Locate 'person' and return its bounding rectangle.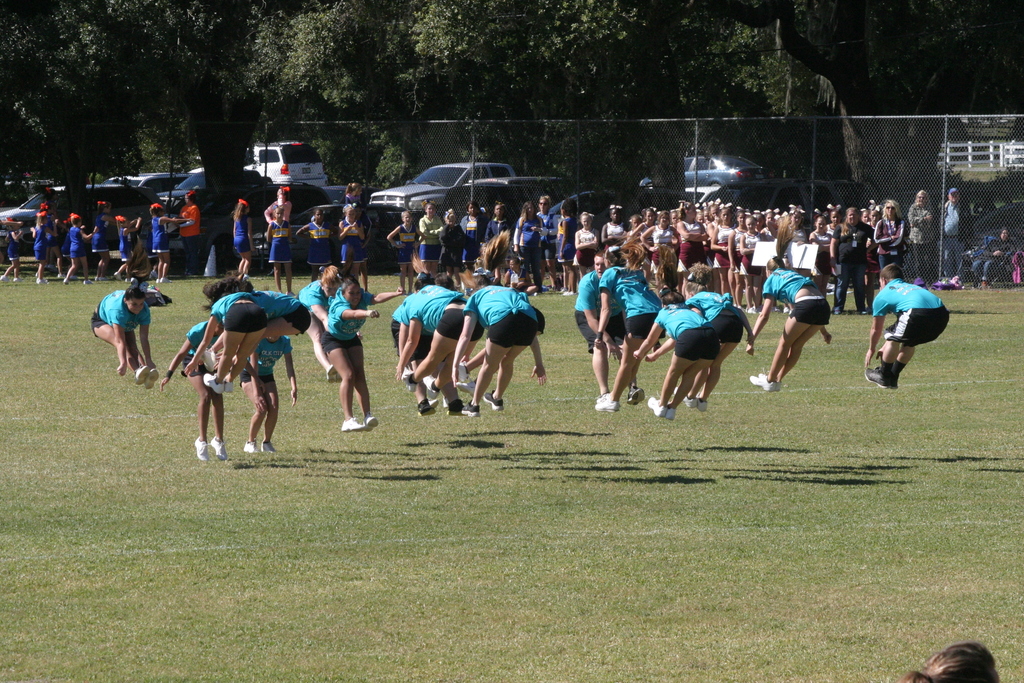
region(909, 182, 936, 279).
